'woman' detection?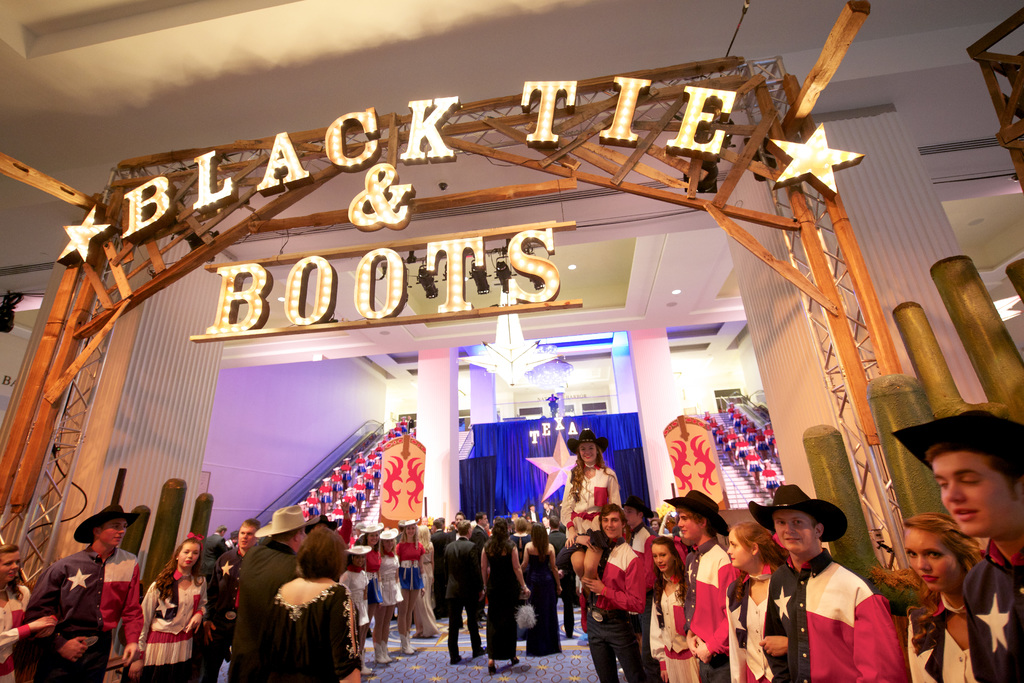
pyautogui.locateOnScreen(392, 519, 426, 655)
